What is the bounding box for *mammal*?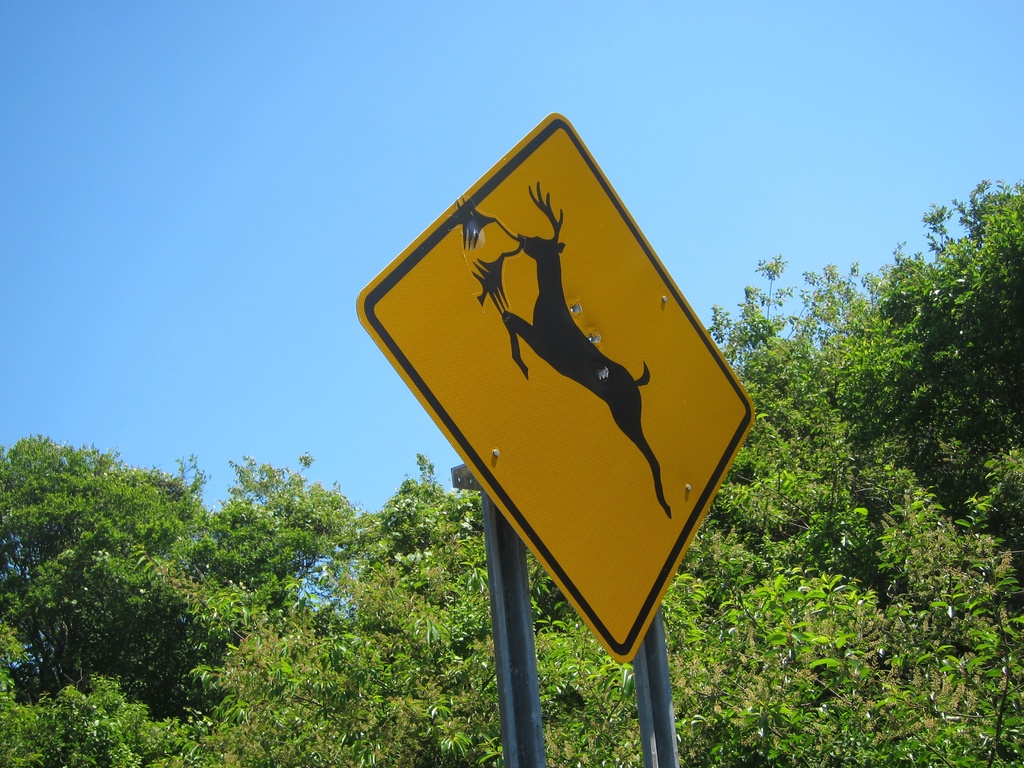
[520, 179, 671, 521].
